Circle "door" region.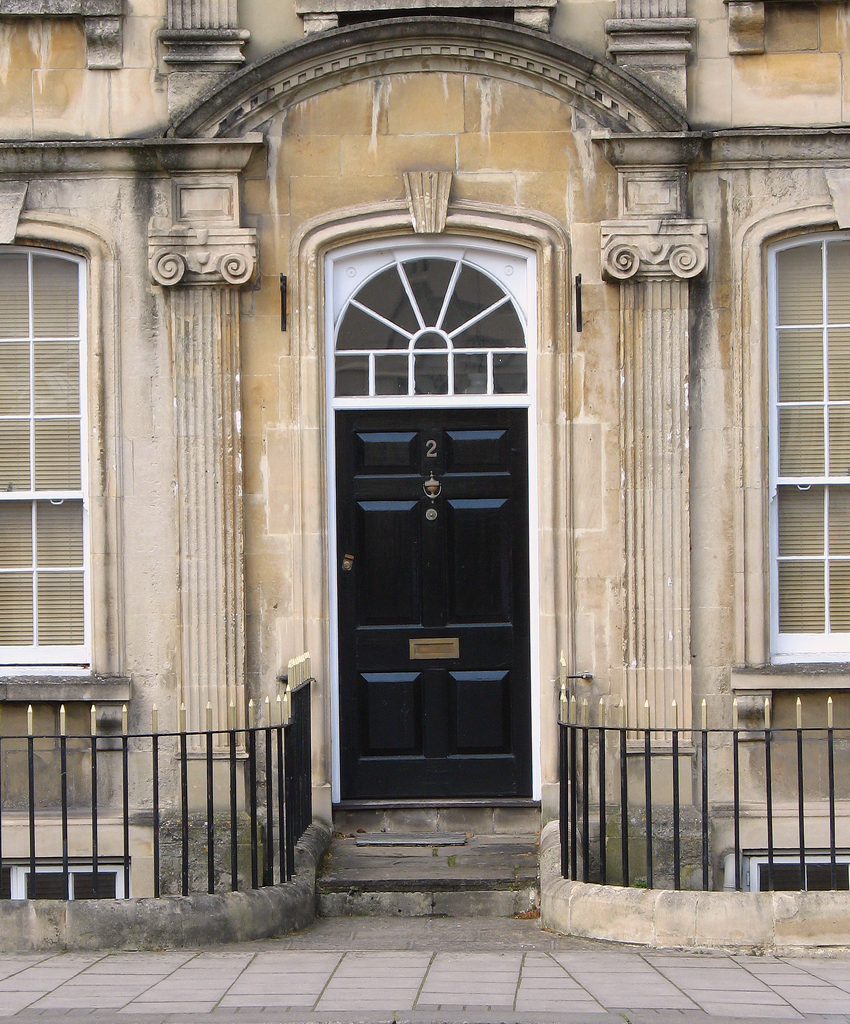
Region: 326 376 535 815.
